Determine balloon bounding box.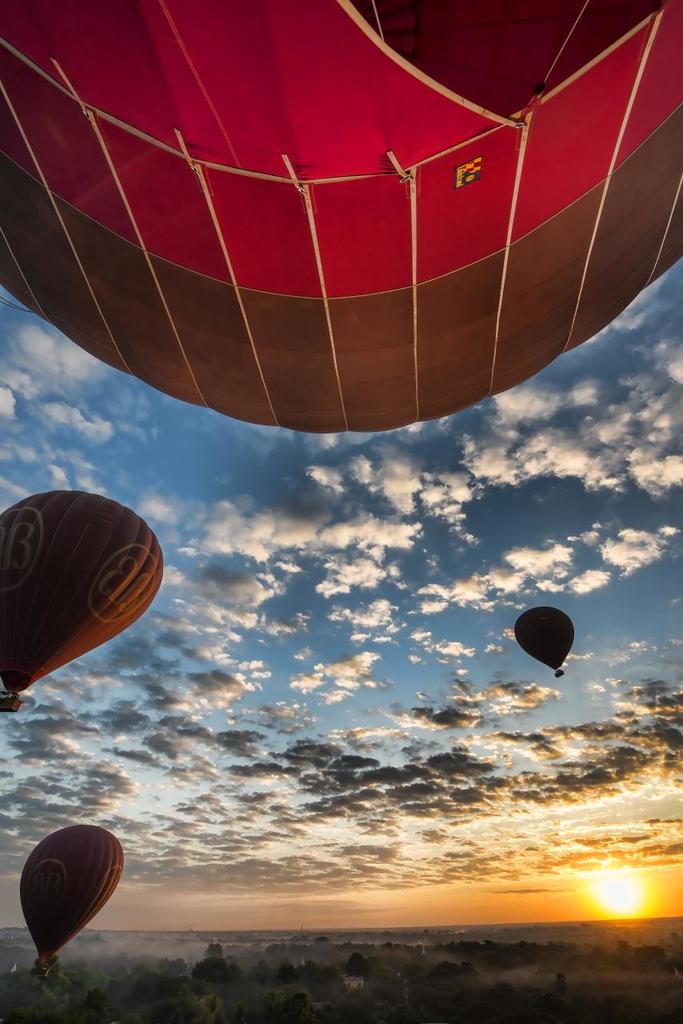
Determined: <region>508, 603, 577, 668</region>.
